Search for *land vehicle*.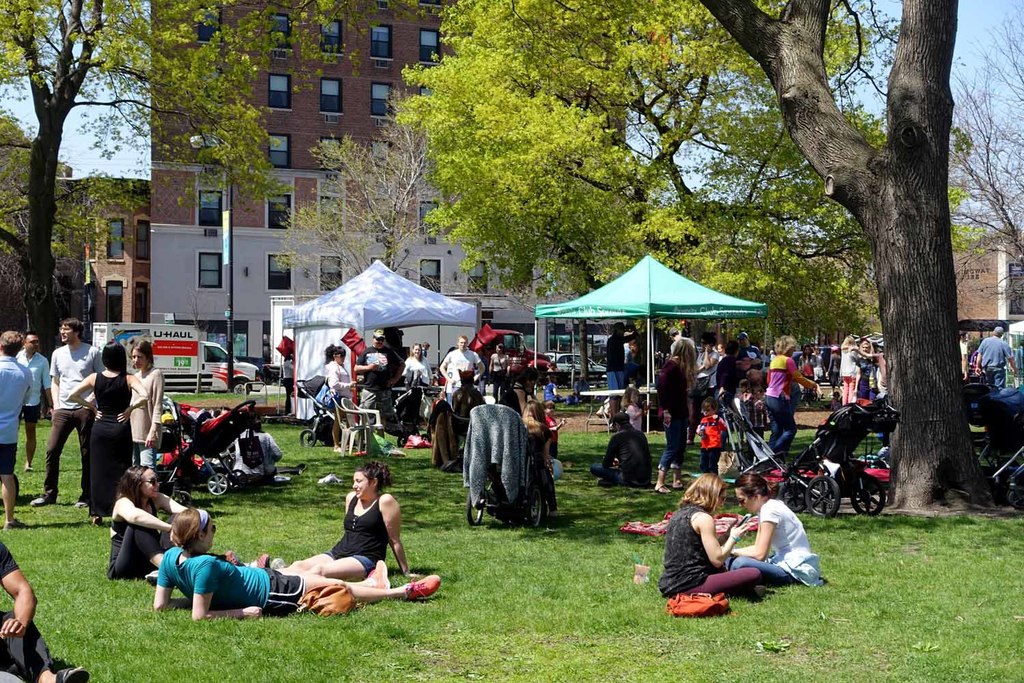
Found at <bbox>461, 403, 558, 527</bbox>.
